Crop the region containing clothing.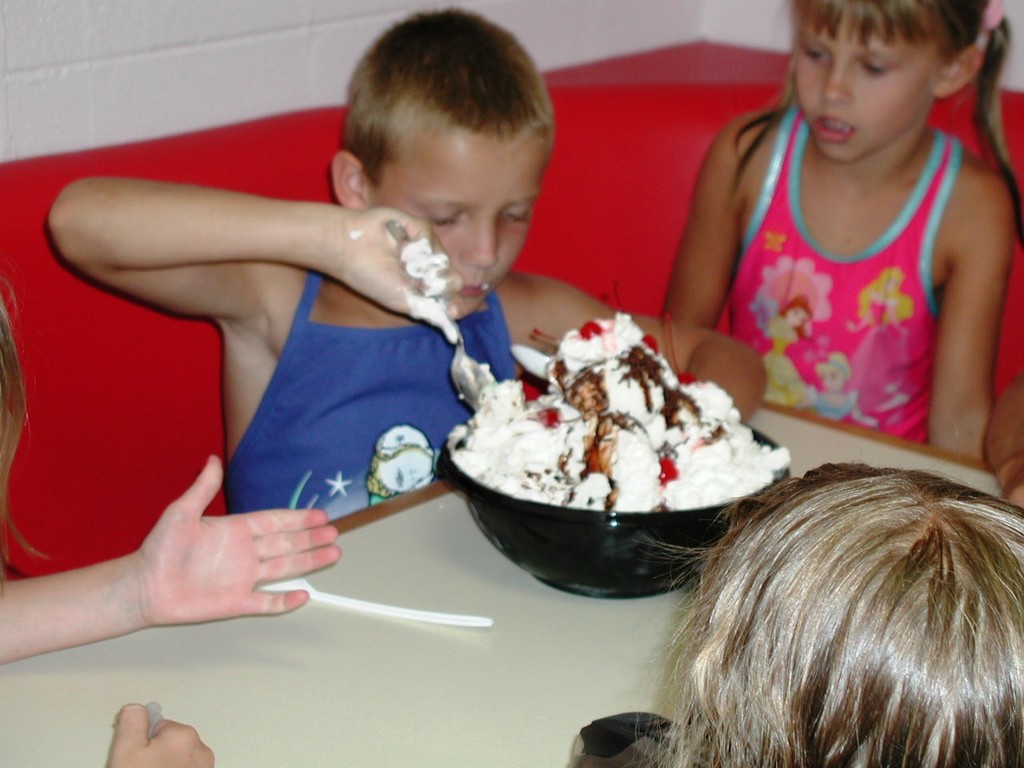
Crop region: x1=230, y1=265, x2=530, y2=527.
